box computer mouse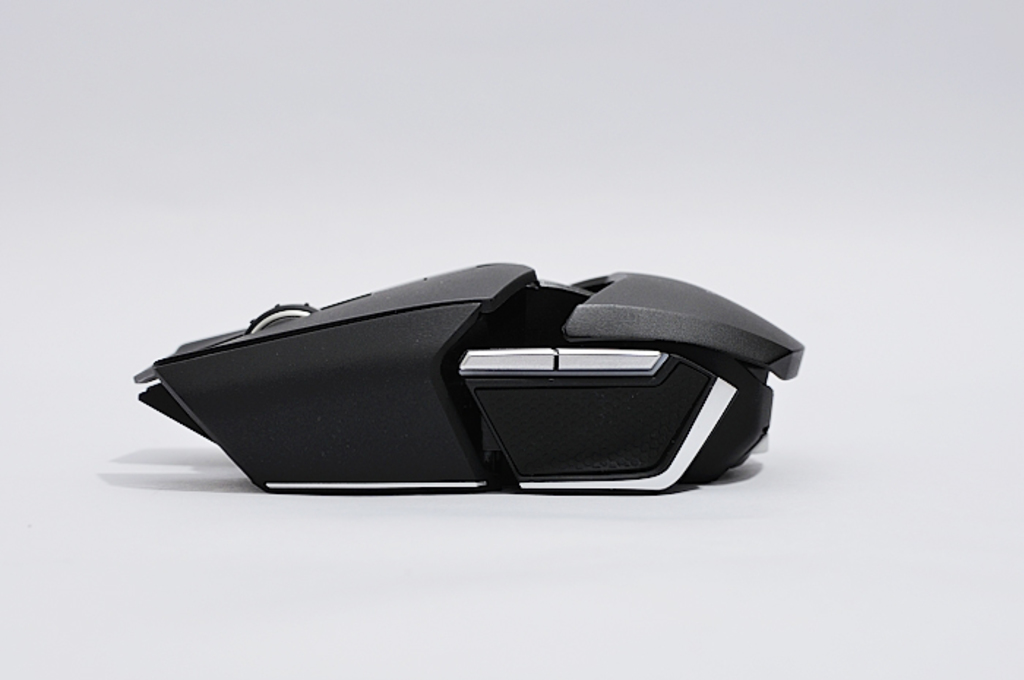
[139,253,802,496]
